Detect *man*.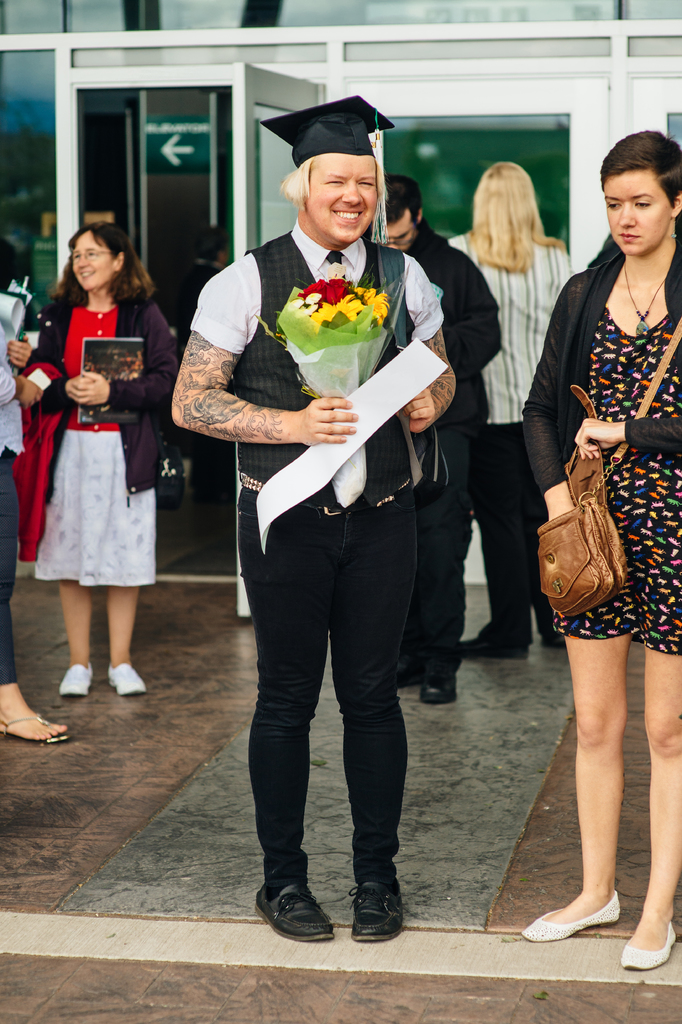
Detected at crop(194, 106, 471, 893).
